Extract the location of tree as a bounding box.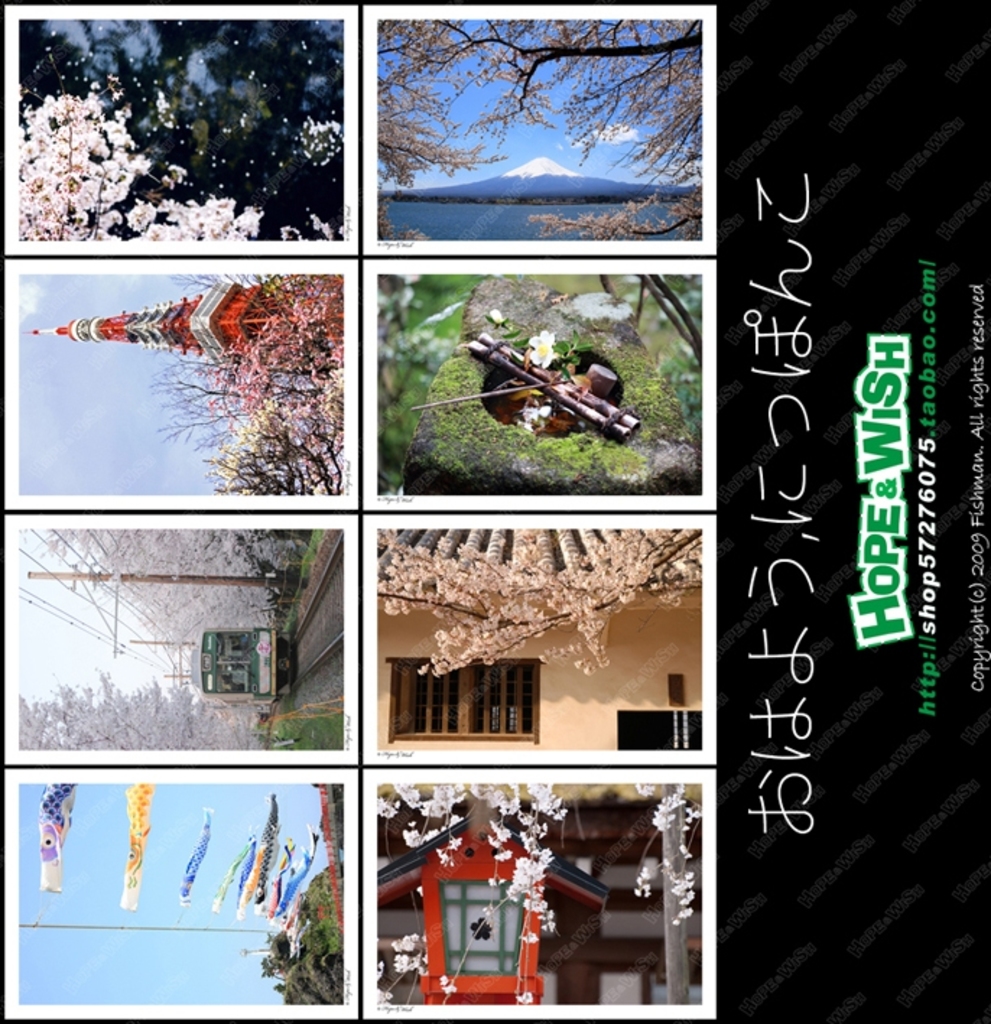
376,20,701,237.
